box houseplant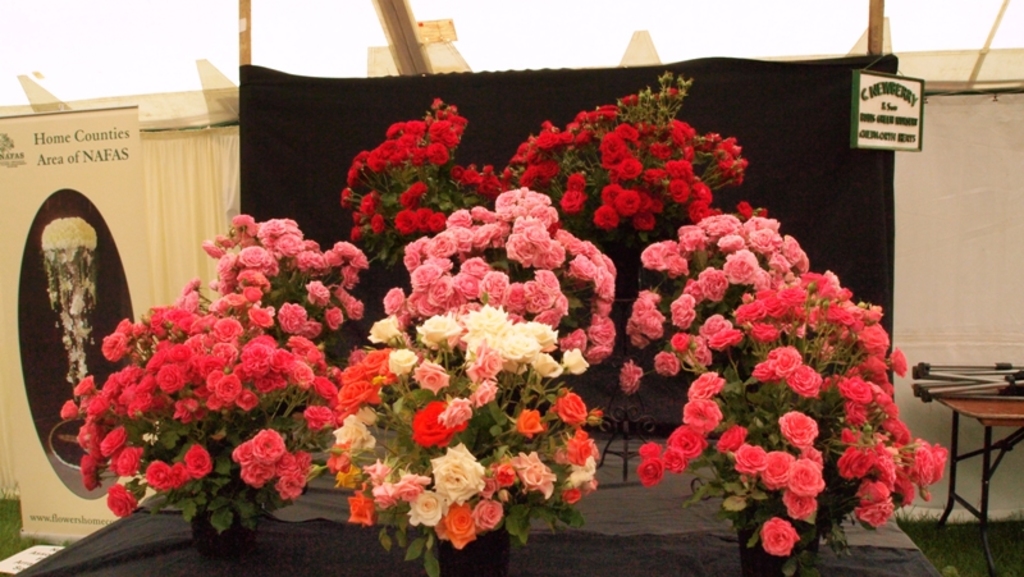
[604, 198, 860, 421]
